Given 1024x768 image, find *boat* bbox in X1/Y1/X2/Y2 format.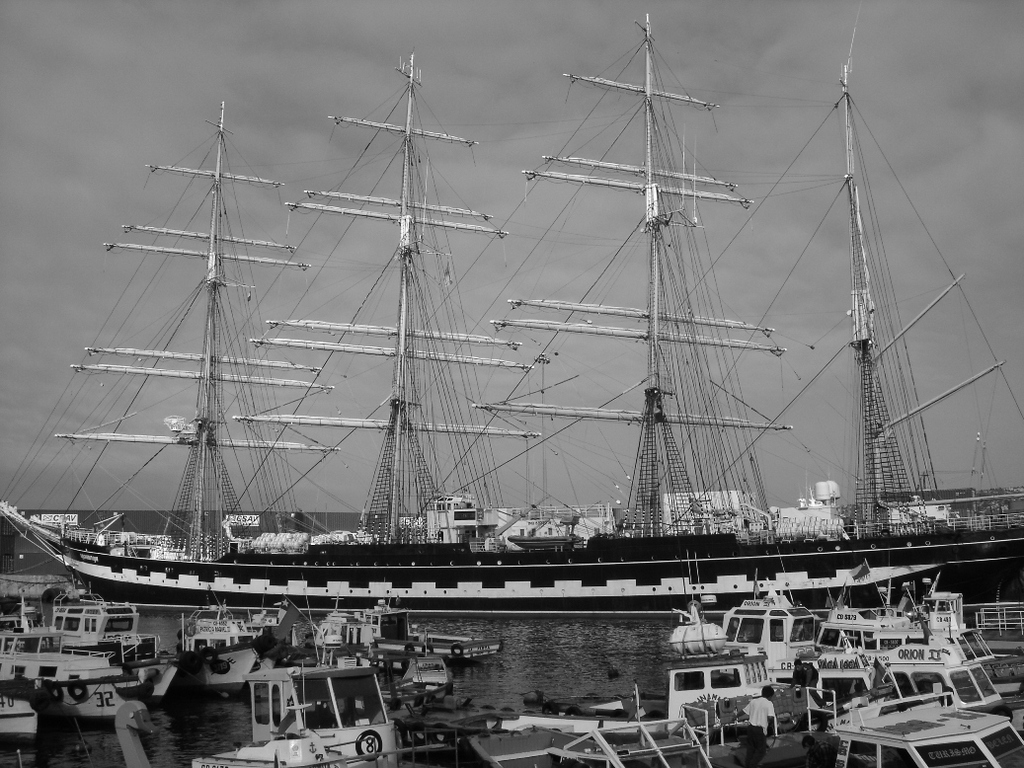
0/13/1023/620.
